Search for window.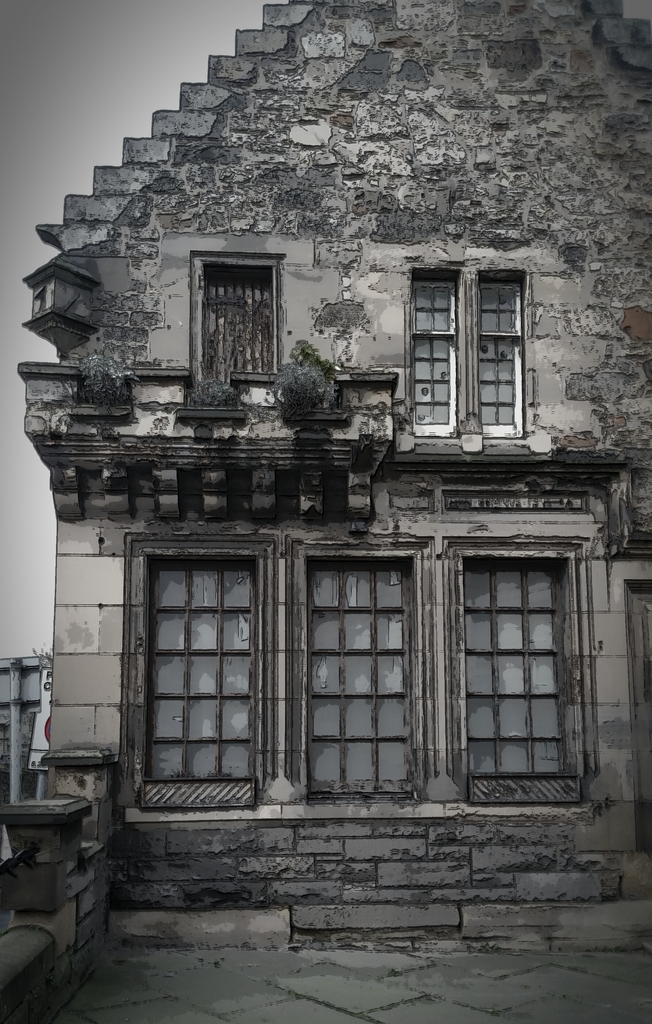
Found at (406, 266, 535, 433).
